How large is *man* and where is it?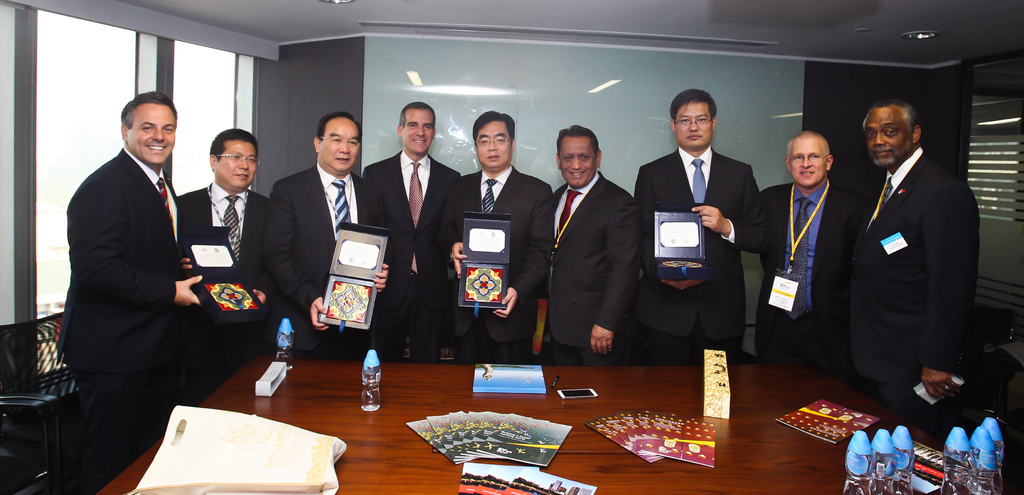
Bounding box: 438, 106, 557, 369.
